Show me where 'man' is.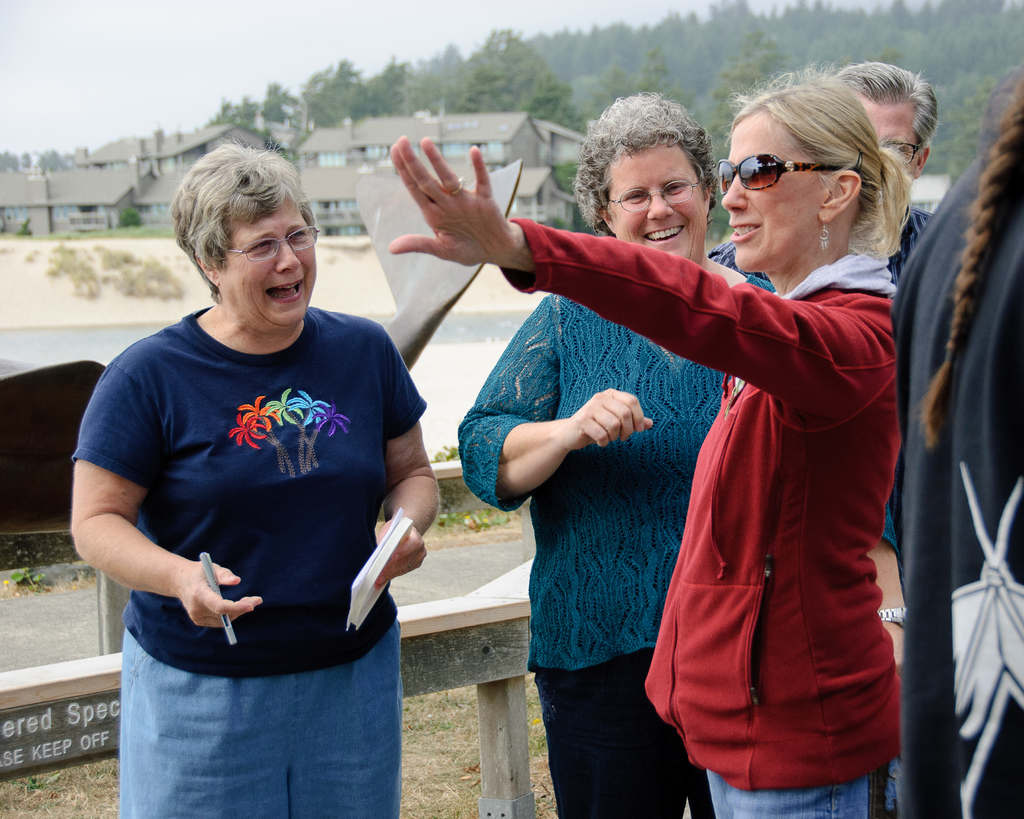
'man' is at (left=704, top=48, right=943, bottom=287).
